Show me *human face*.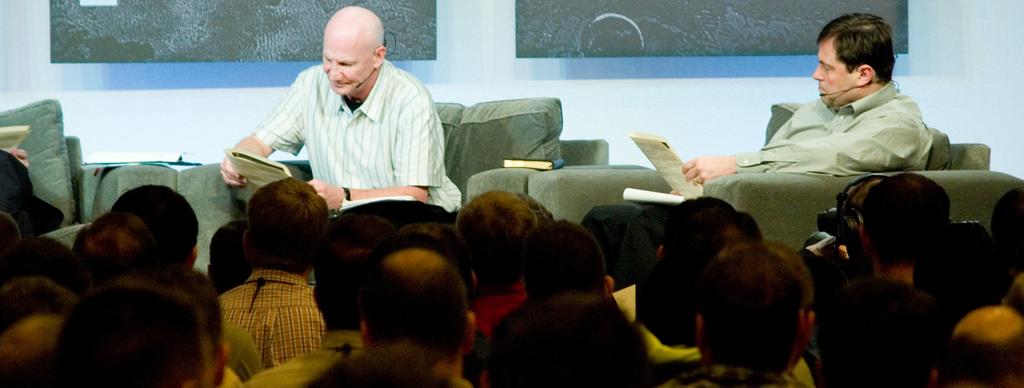
*human face* is here: {"x1": 321, "y1": 20, "x2": 376, "y2": 94}.
